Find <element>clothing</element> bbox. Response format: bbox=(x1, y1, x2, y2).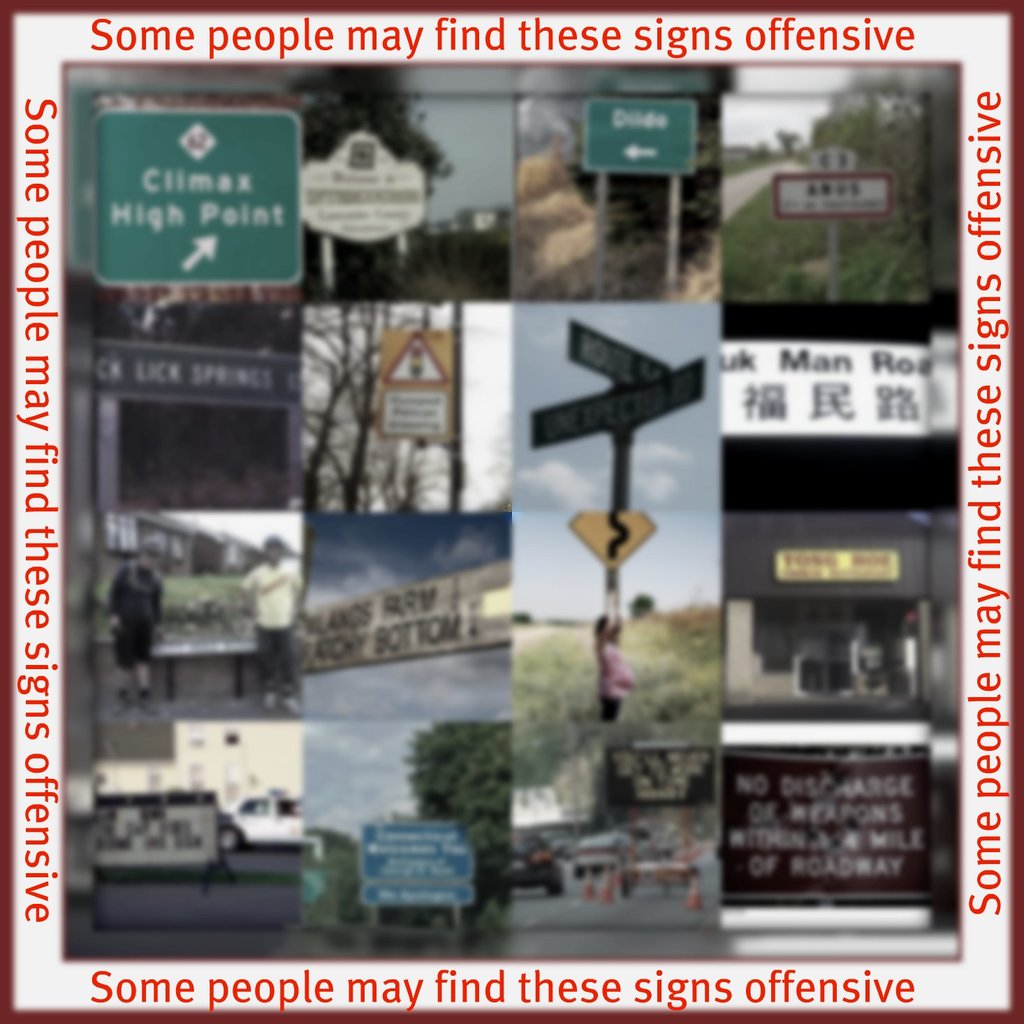
bbox=(593, 636, 632, 713).
